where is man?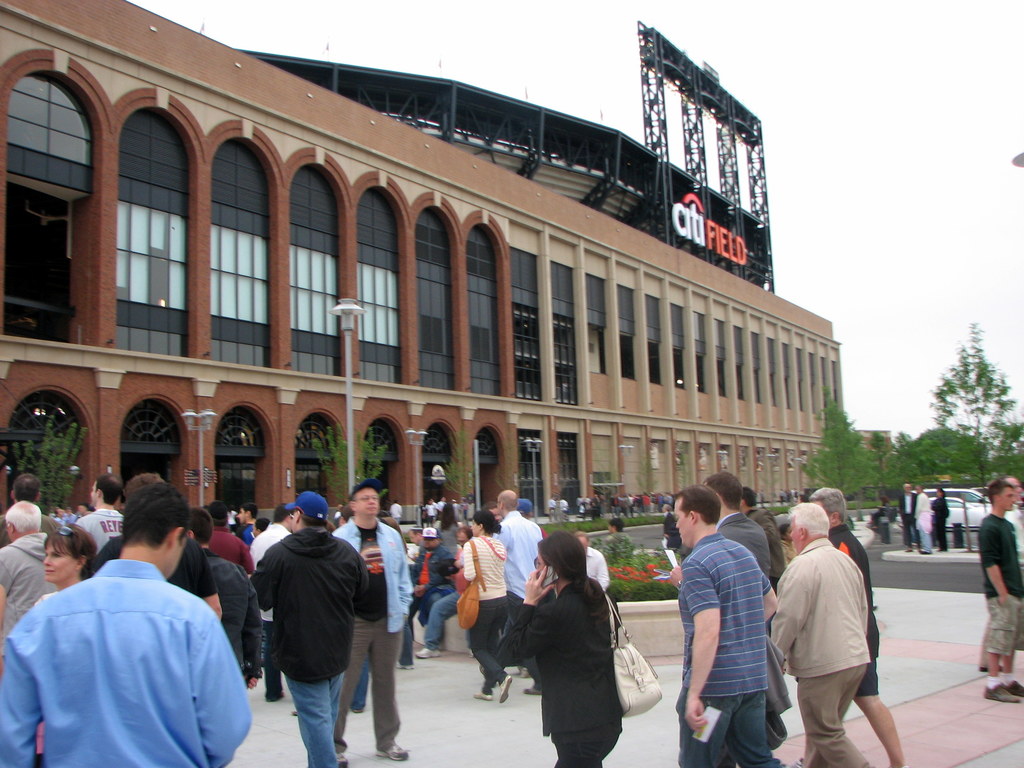
<box>413,527,471,658</box>.
